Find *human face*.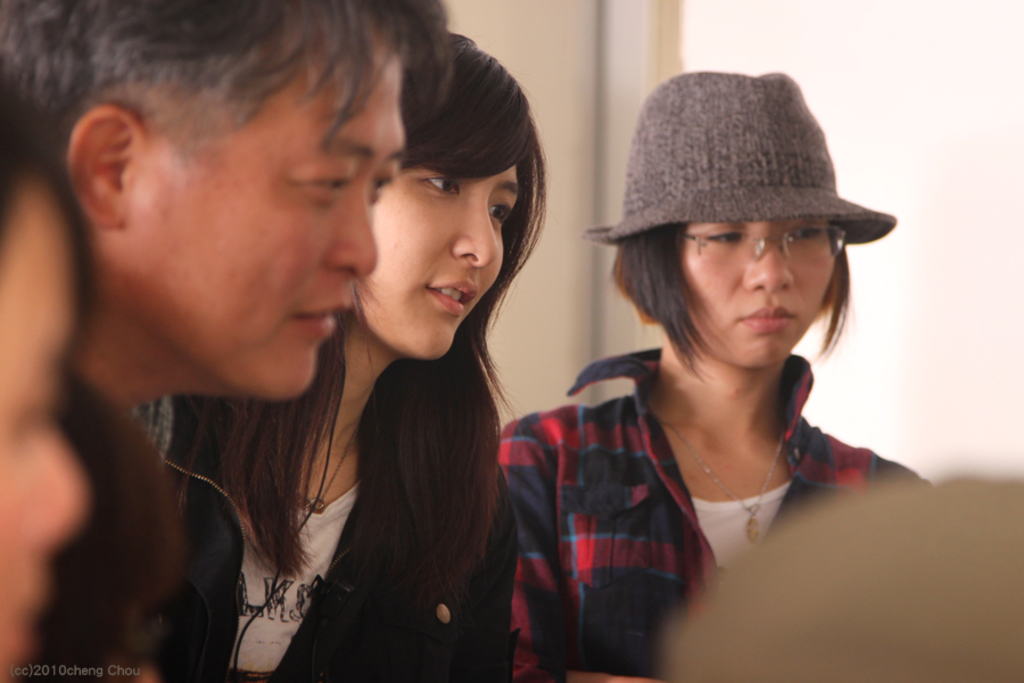
bbox=(684, 223, 833, 368).
